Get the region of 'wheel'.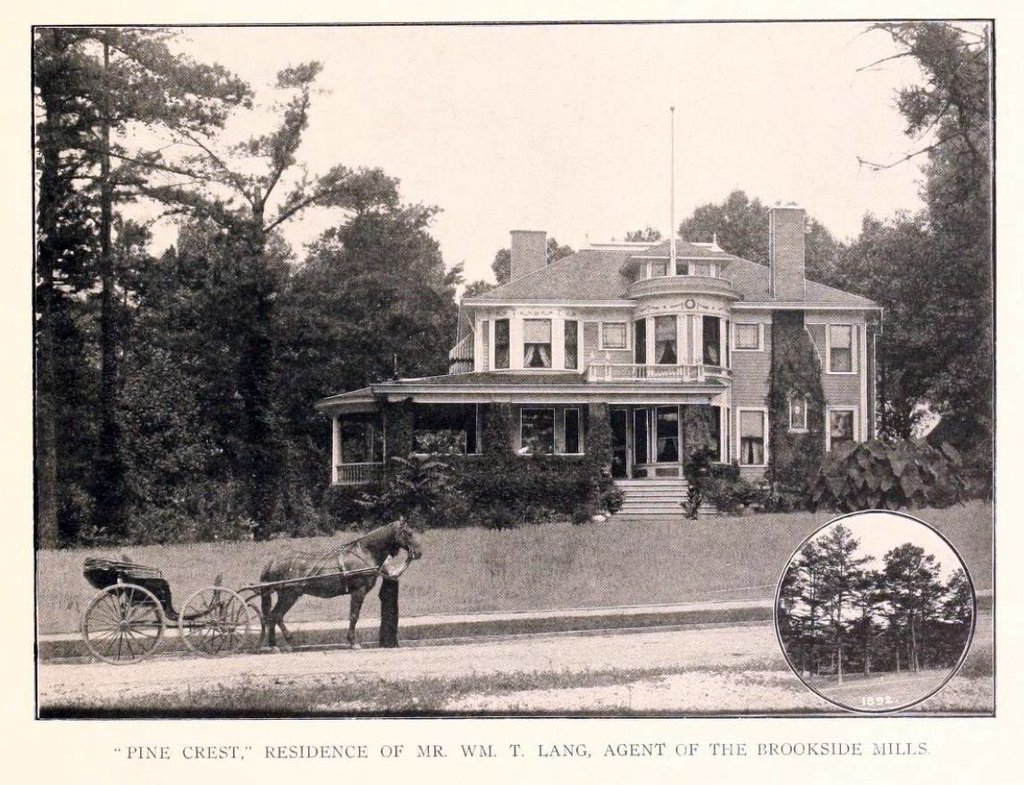
76:583:152:668.
